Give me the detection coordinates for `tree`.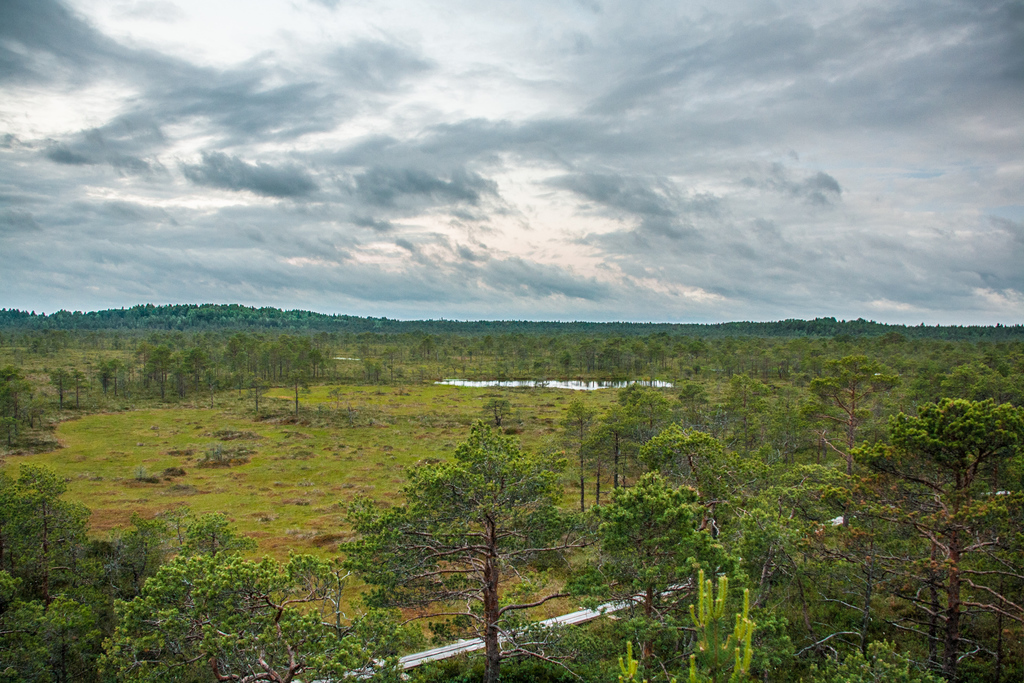
region(652, 428, 773, 525).
